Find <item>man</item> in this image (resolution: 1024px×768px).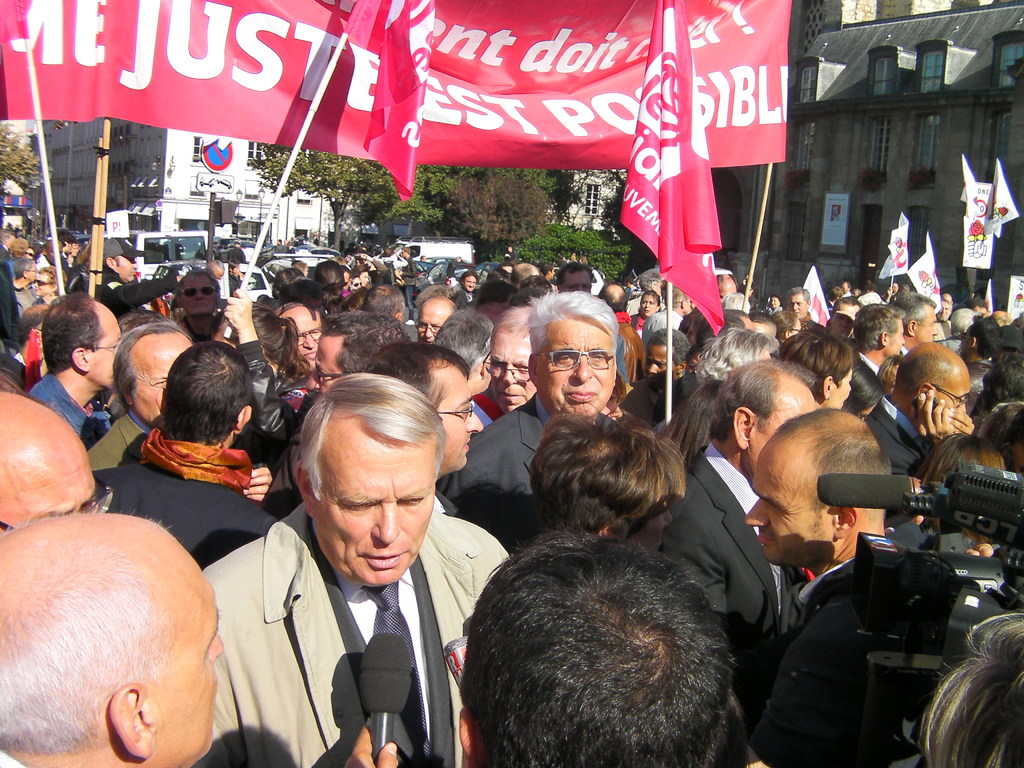
[934, 295, 953, 346].
